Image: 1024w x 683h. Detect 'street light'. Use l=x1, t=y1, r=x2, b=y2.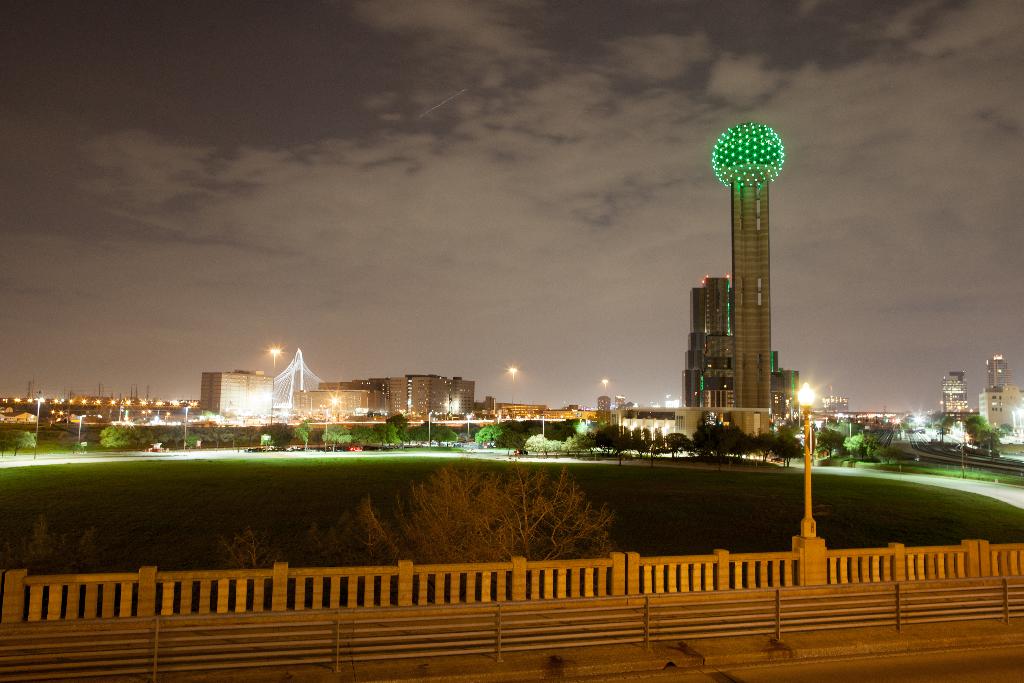
l=180, t=404, r=191, b=451.
